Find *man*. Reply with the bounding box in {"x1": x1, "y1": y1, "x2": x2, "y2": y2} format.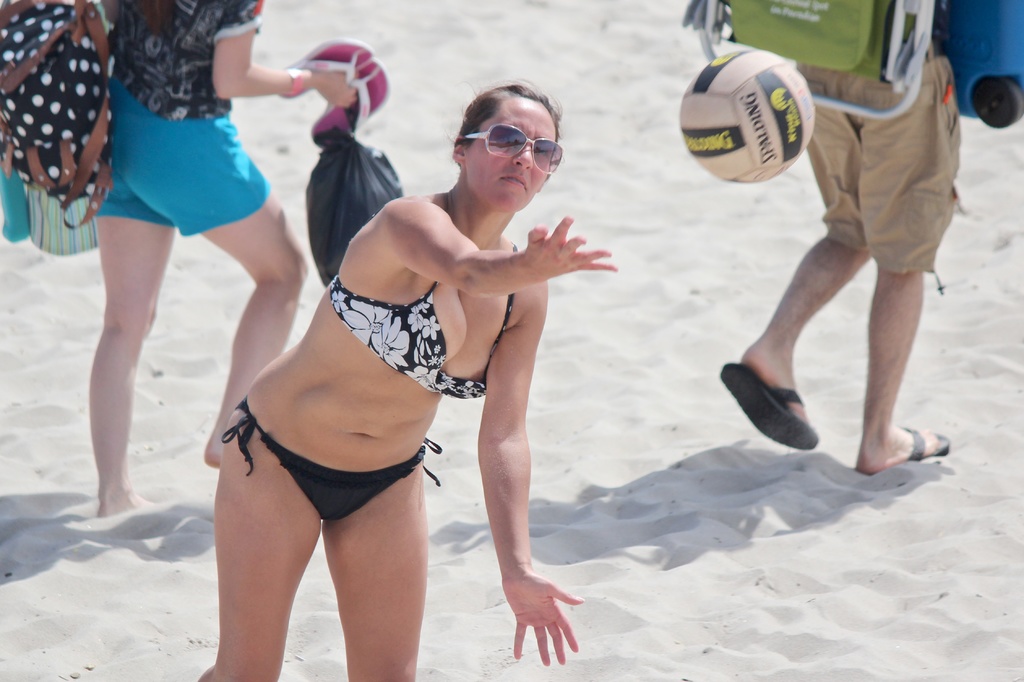
{"x1": 730, "y1": 15, "x2": 979, "y2": 485}.
